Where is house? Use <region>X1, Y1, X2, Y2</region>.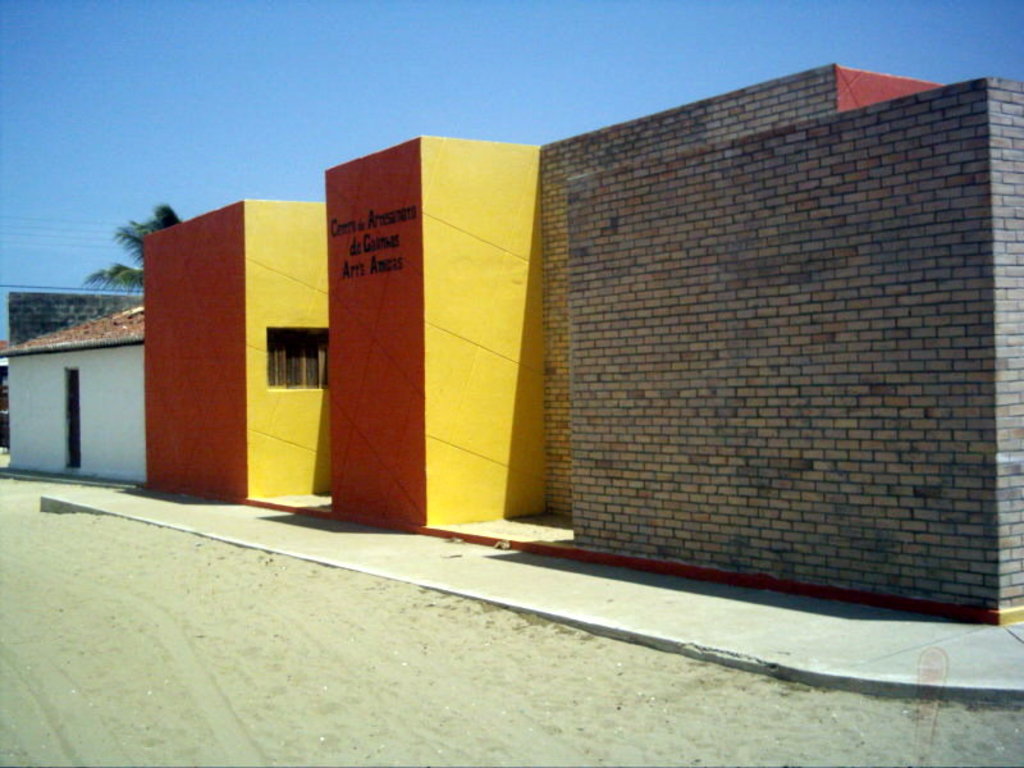
<region>10, 285, 146, 481</region>.
